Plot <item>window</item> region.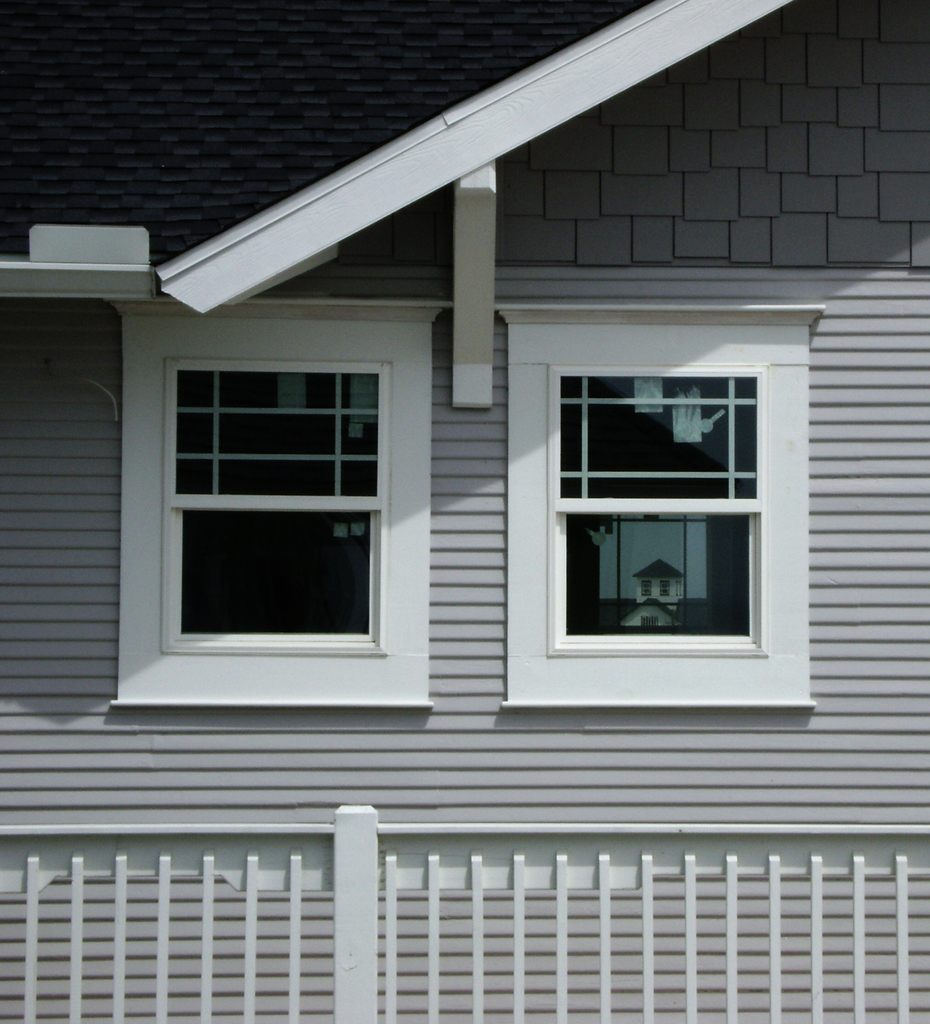
Plotted at bbox(109, 295, 452, 709).
